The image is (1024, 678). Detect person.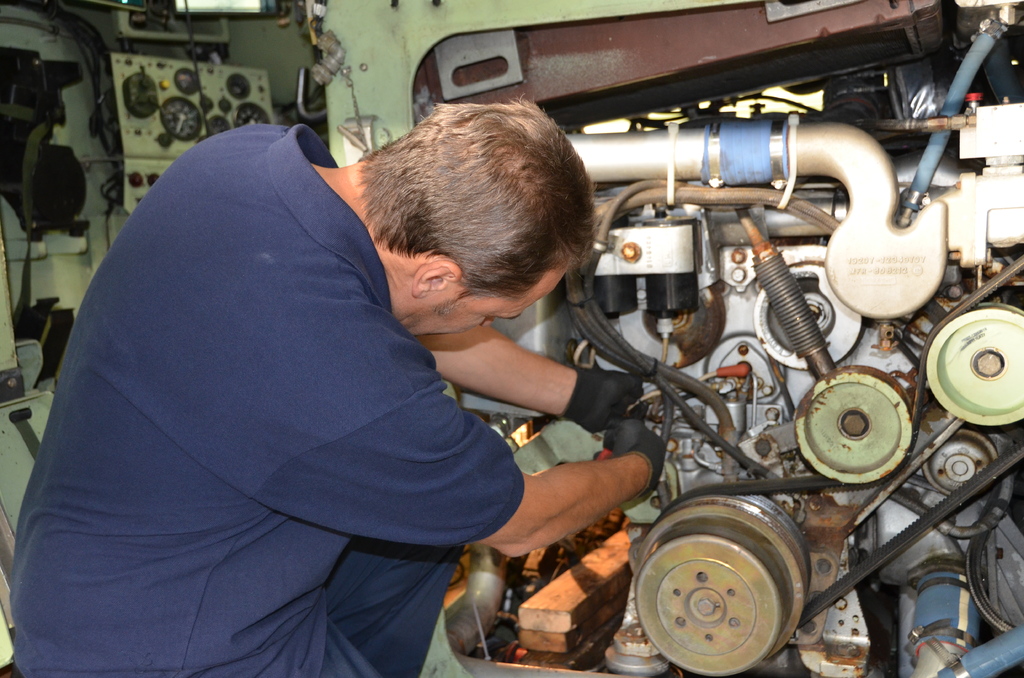
Detection: [x1=49, y1=67, x2=618, y2=674].
